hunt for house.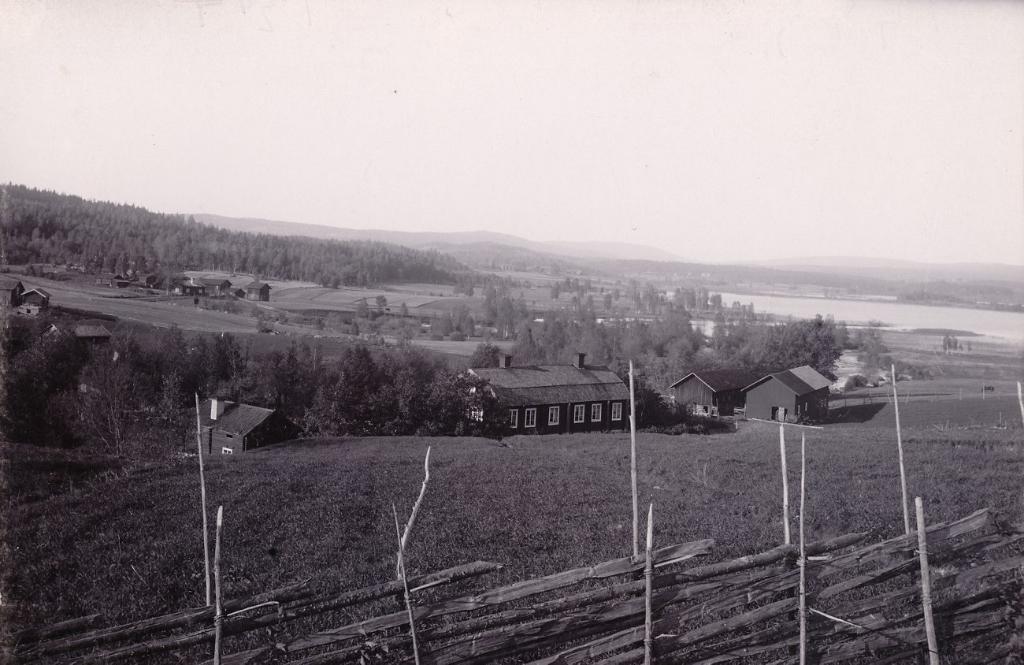
Hunted down at (x1=461, y1=357, x2=632, y2=448).
